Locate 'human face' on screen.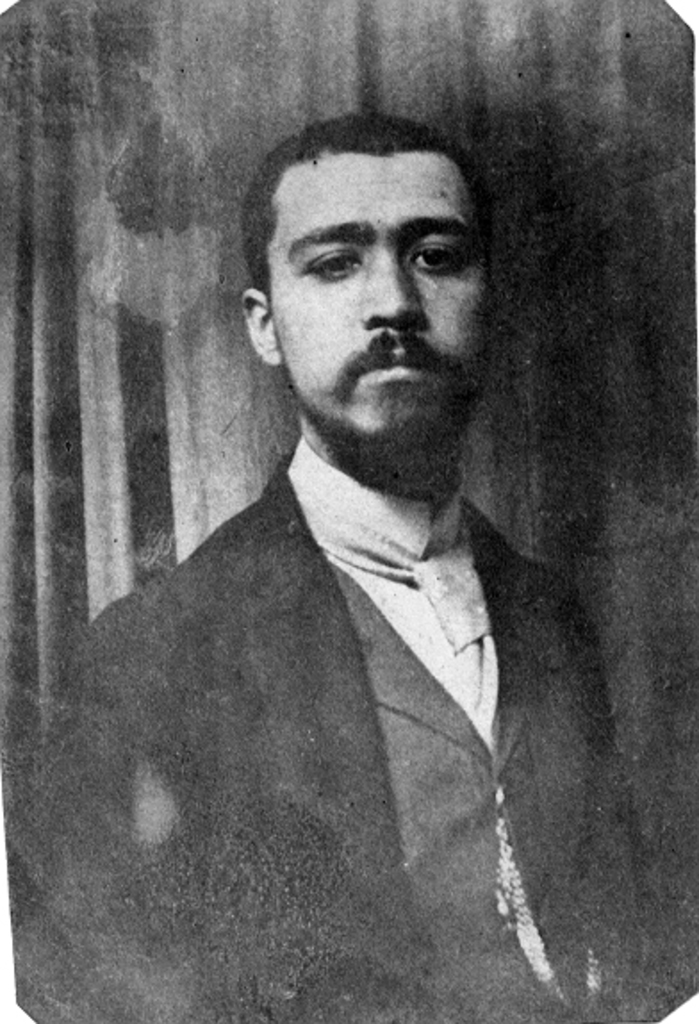
On screen at bbox=[255, 139, 496, 435].
